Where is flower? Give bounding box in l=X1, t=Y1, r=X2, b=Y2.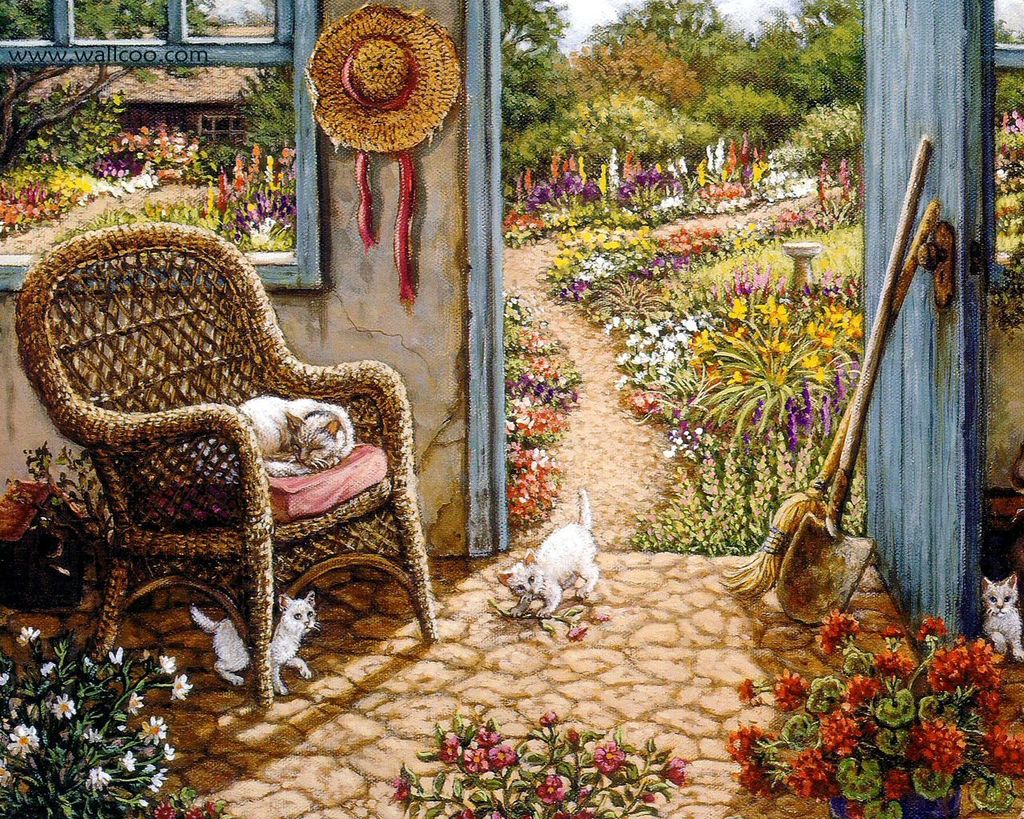
l=438, t=733, r=459, b=762.
